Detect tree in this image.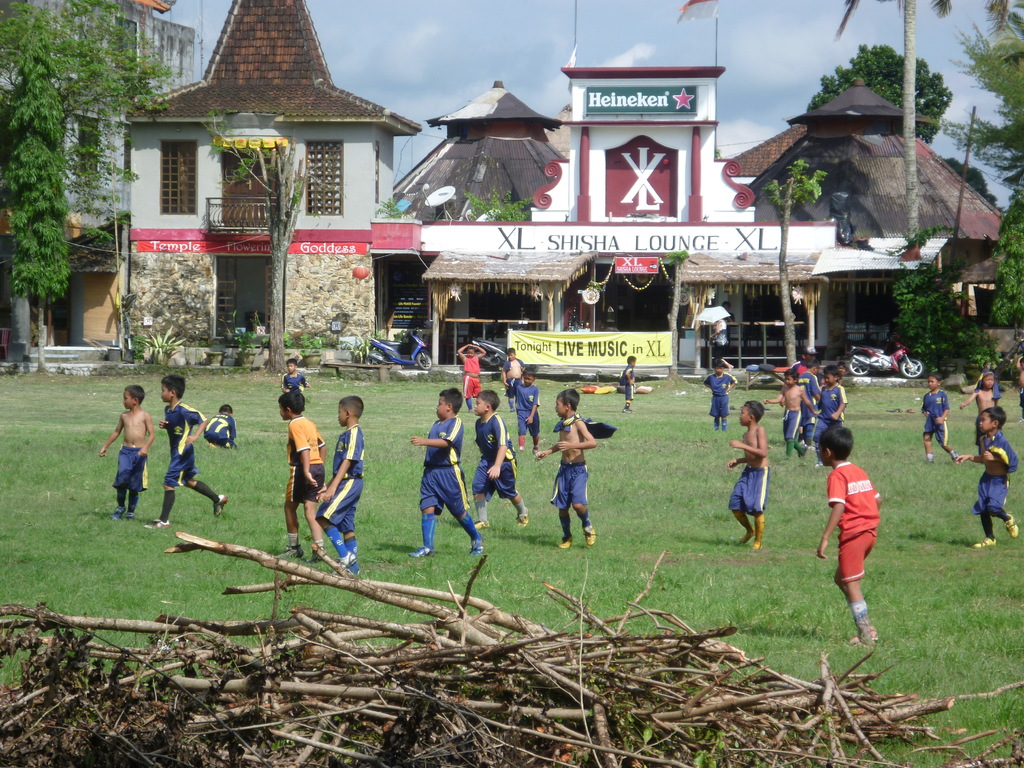
Detection: {"x1": 762, "y1": 157, "x2": 831, "y2": 367}.
